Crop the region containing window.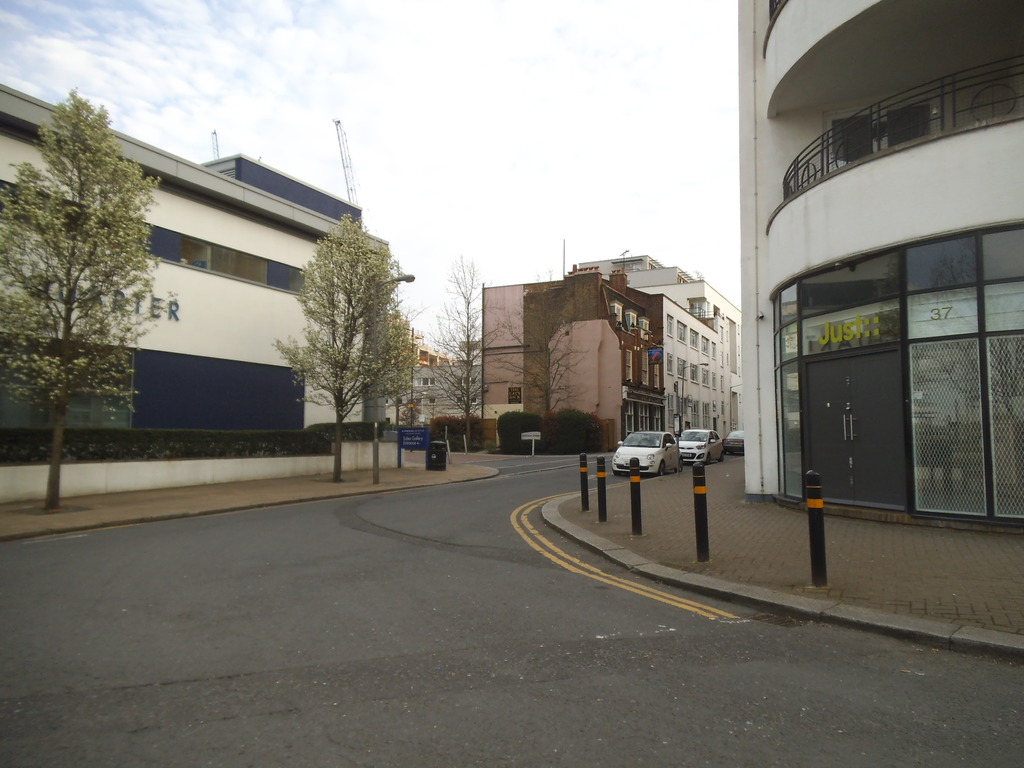
Crop region: (x1=508, y1=386, x2=521, y2=404).
